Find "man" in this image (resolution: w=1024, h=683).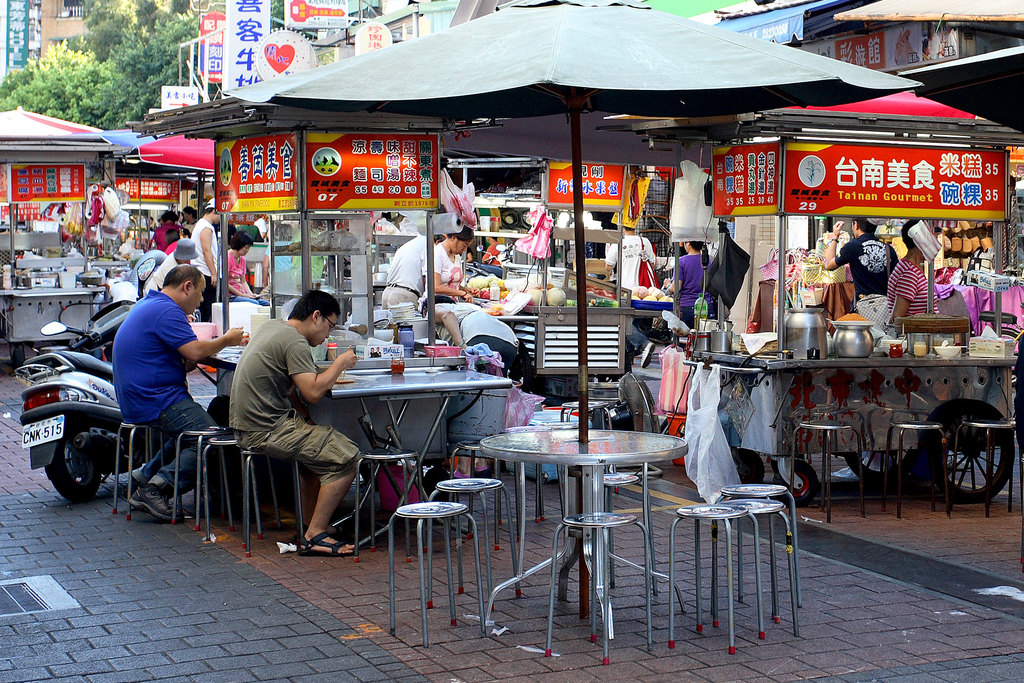
[183, 195, 223, 326].
